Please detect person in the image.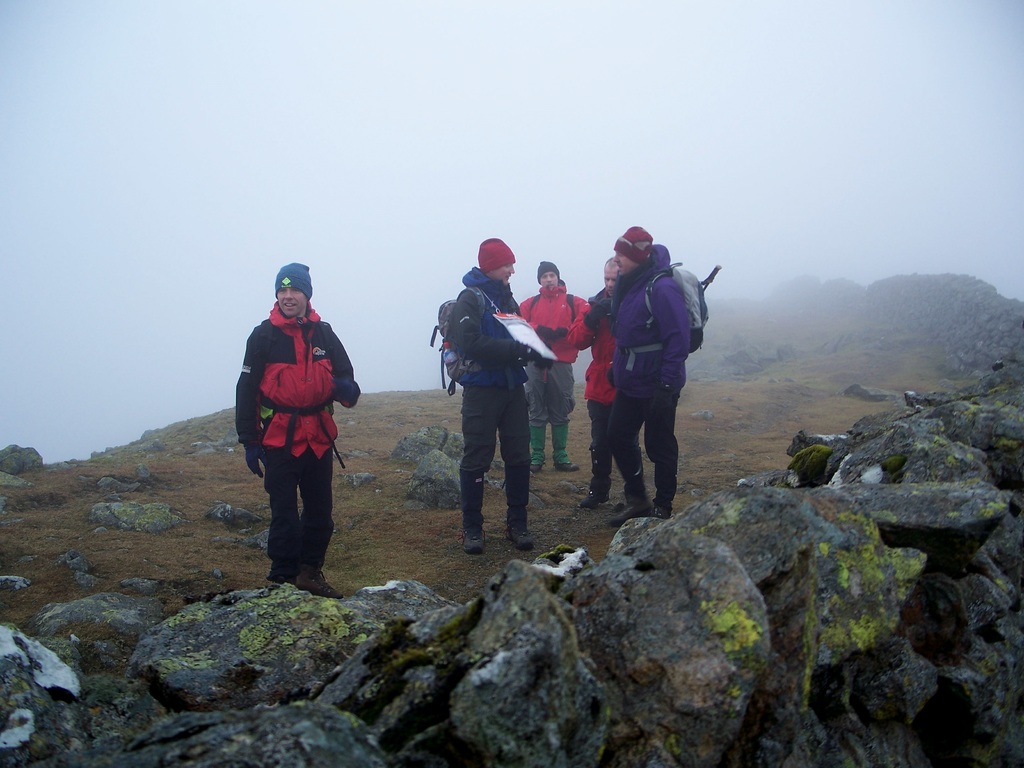
[x1=243, y1=247, x2=350, y2=595].
